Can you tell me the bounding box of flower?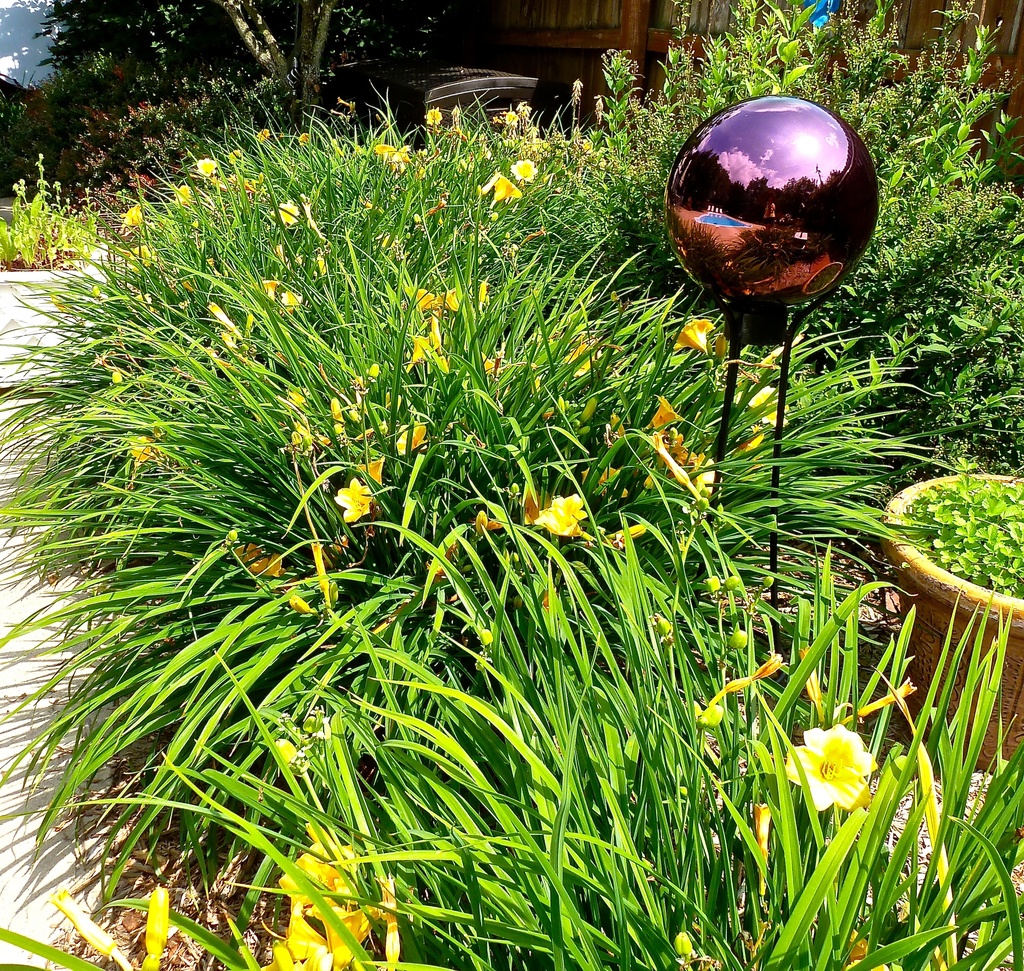
(108, 371, 125, 386).
